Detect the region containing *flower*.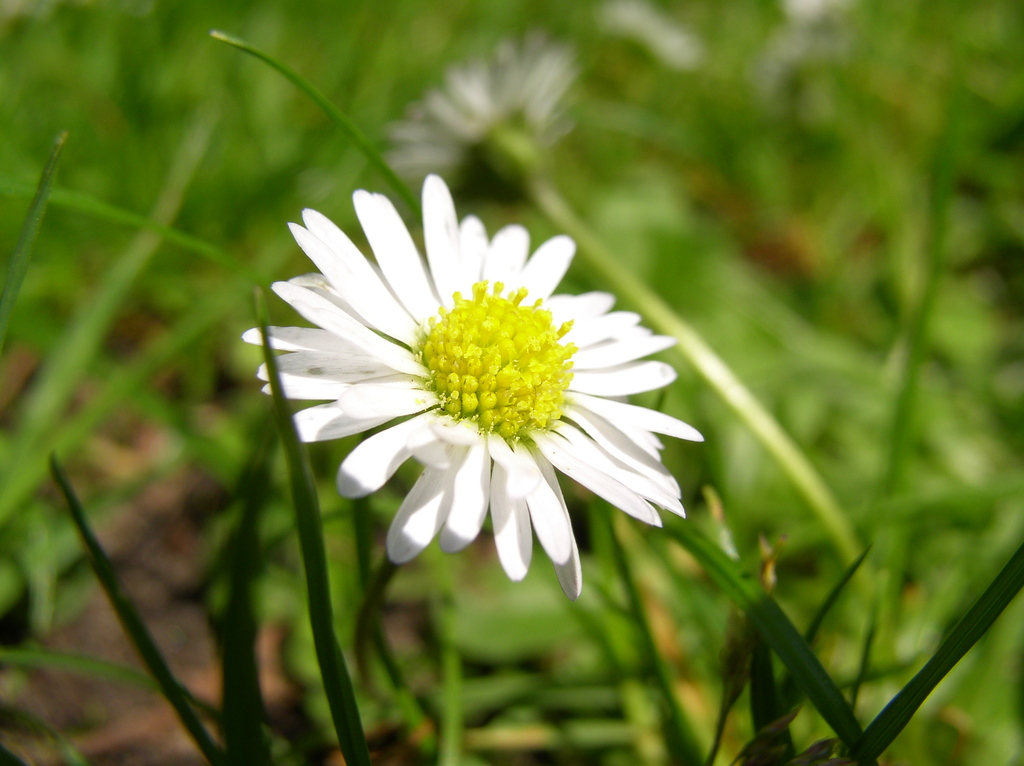
241/171/707/602.
